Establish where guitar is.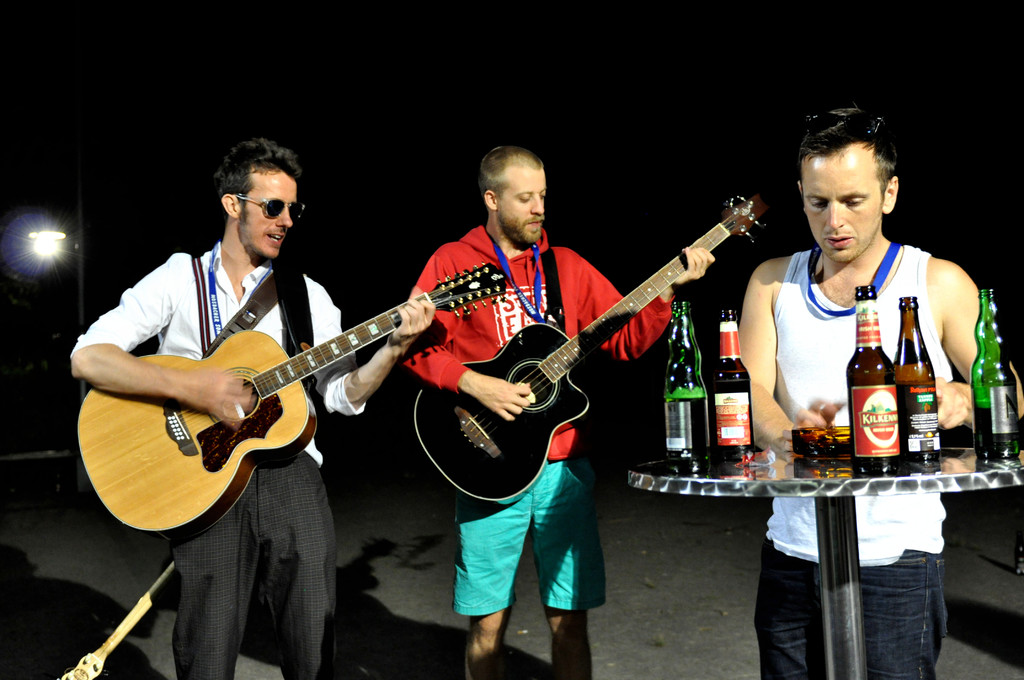
Established at <bbox>416, 197, 768, 508</bbox>.
